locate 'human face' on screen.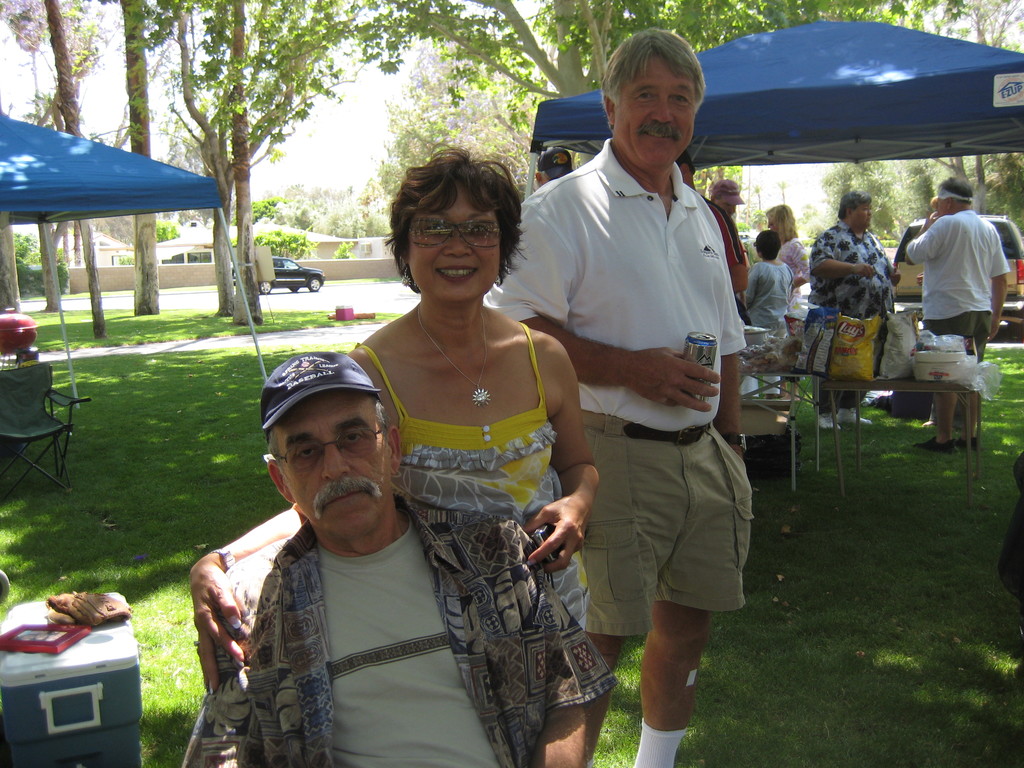
On screen at left=854, top=204, right=873, bottom=226.
